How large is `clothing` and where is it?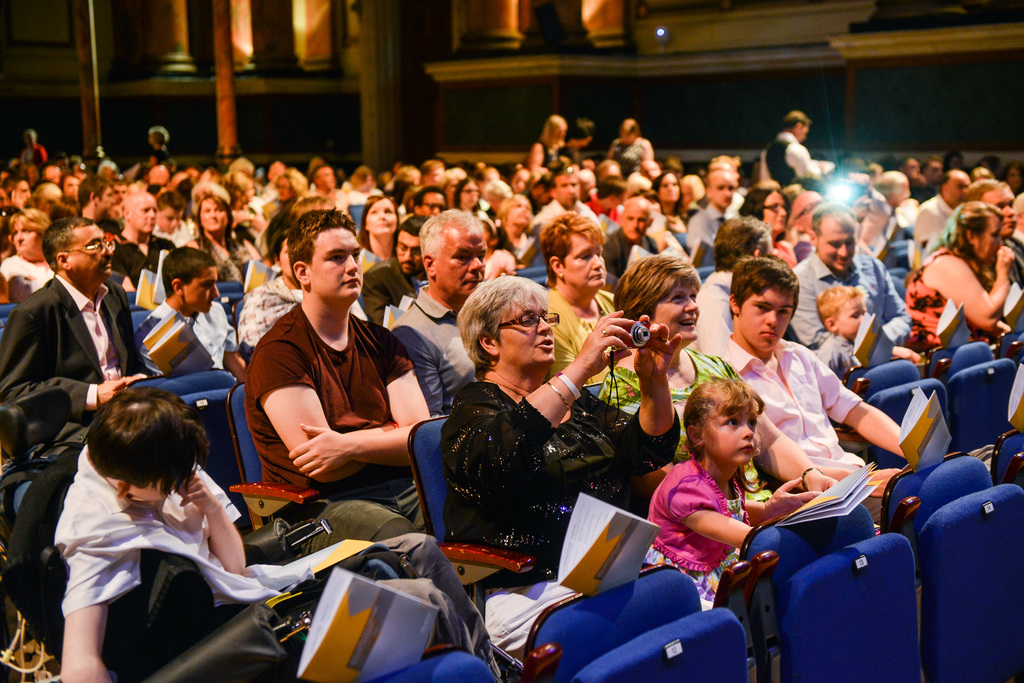
Bounding box: <bbox>598, 225, 656, 286</bbox>.
